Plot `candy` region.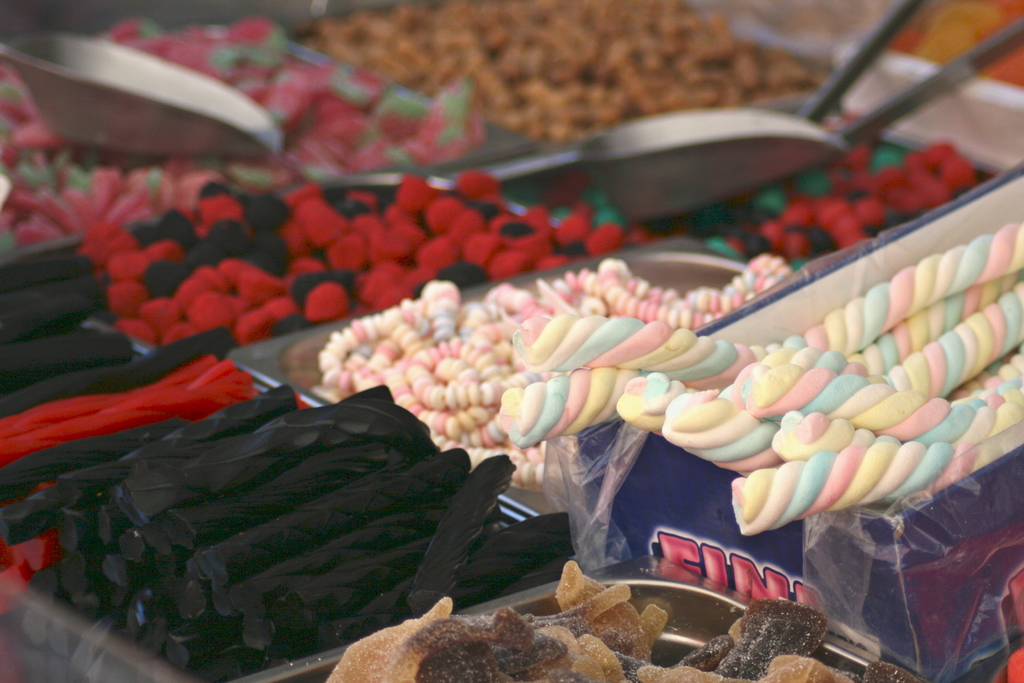
Plotted at [x1=942, y1=346, x2=1023, y2=409].
